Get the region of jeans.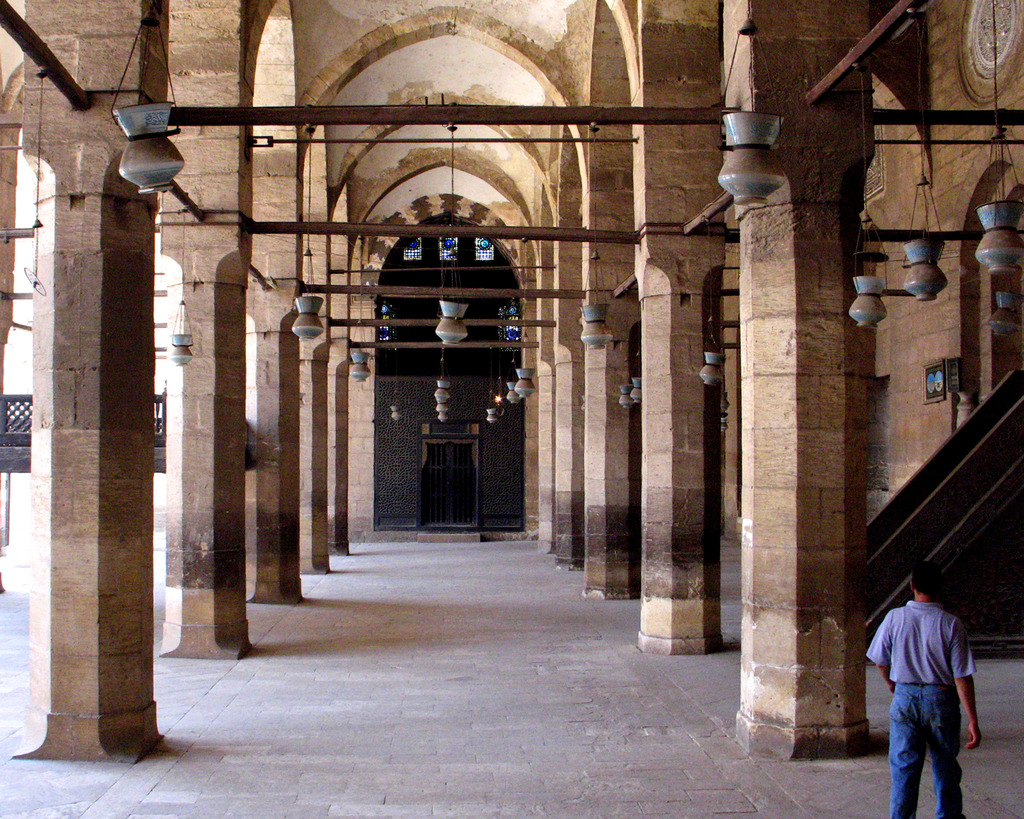
Rect(897, 693, 975, 818).
